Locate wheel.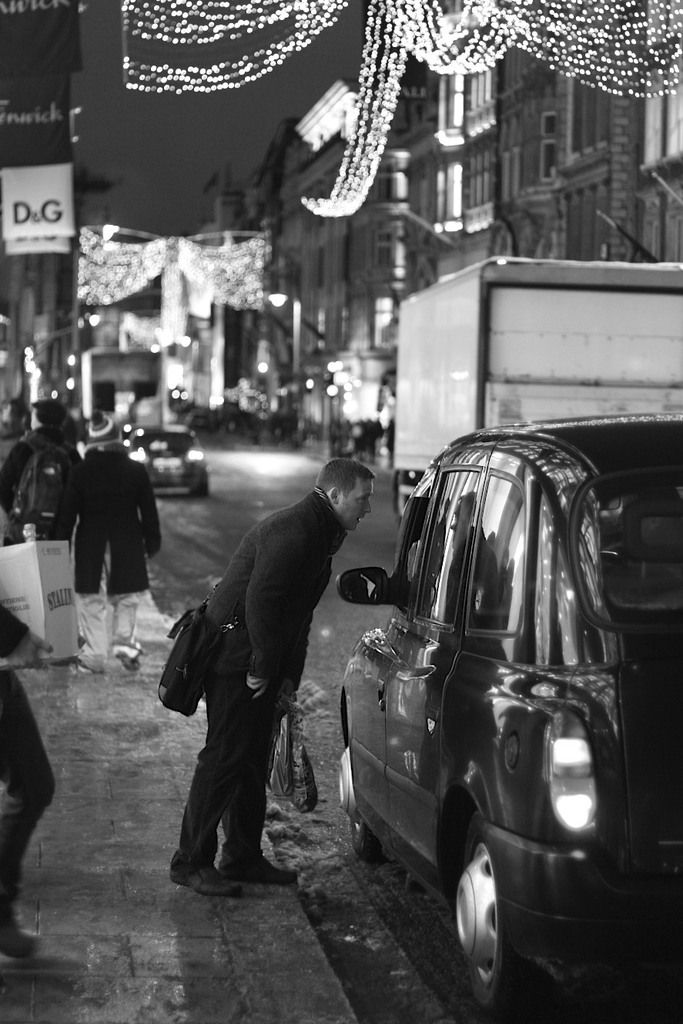
Bounding box: <box>192,475,213,502</box>.
